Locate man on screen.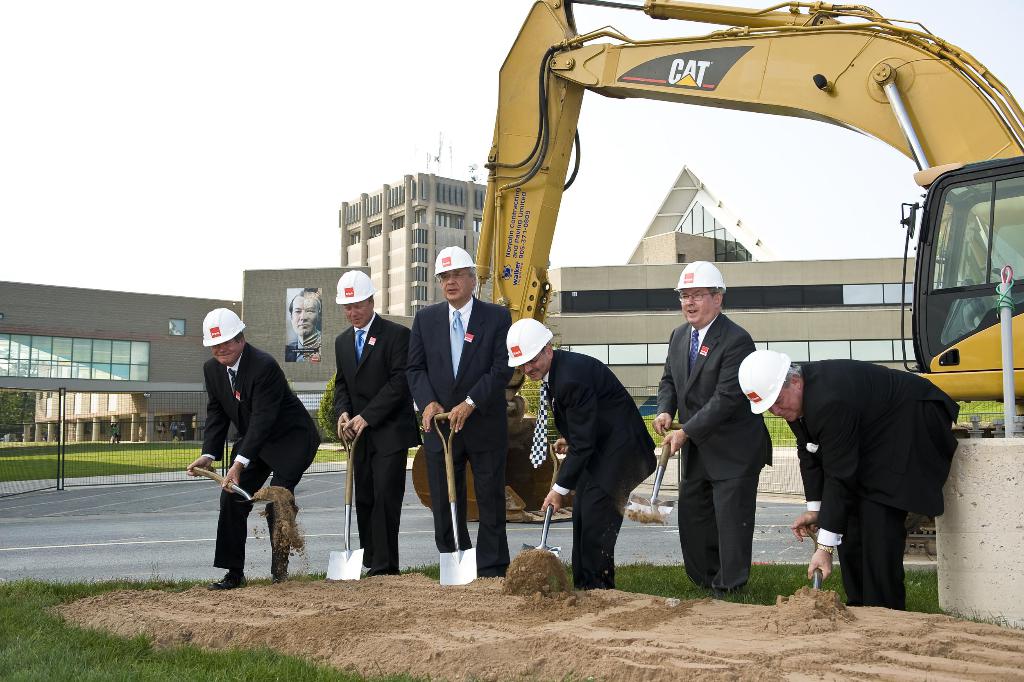
On screen at 735/347/959/617.
